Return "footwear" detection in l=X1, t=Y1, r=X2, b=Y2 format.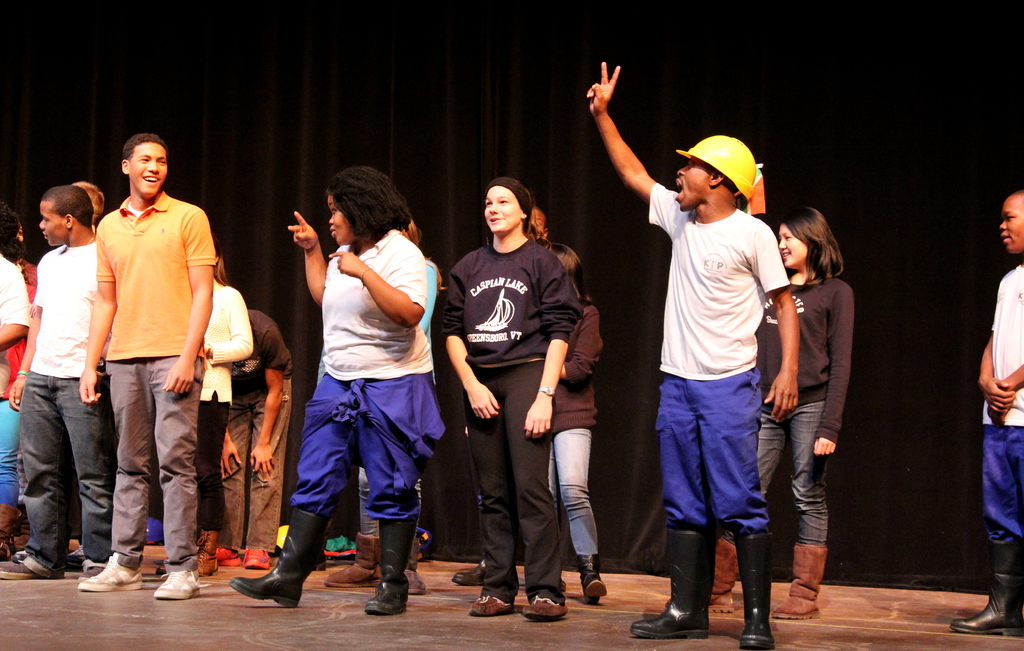
l=770, t=537, r=825, b=621.
